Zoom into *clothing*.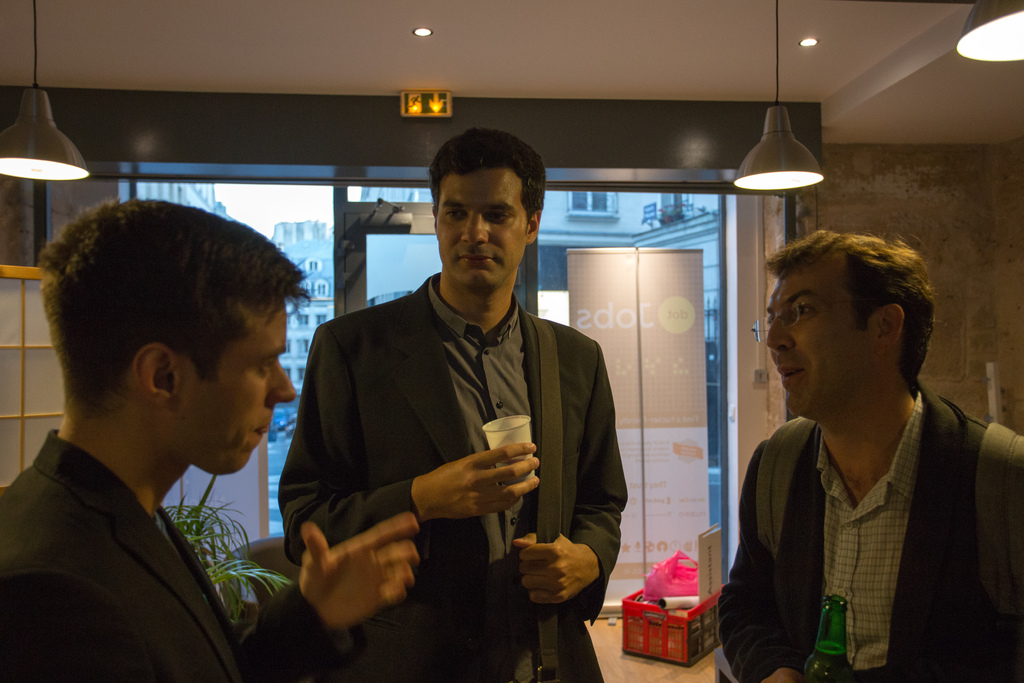
Zoom target: box(0, 425, 331, 682).
